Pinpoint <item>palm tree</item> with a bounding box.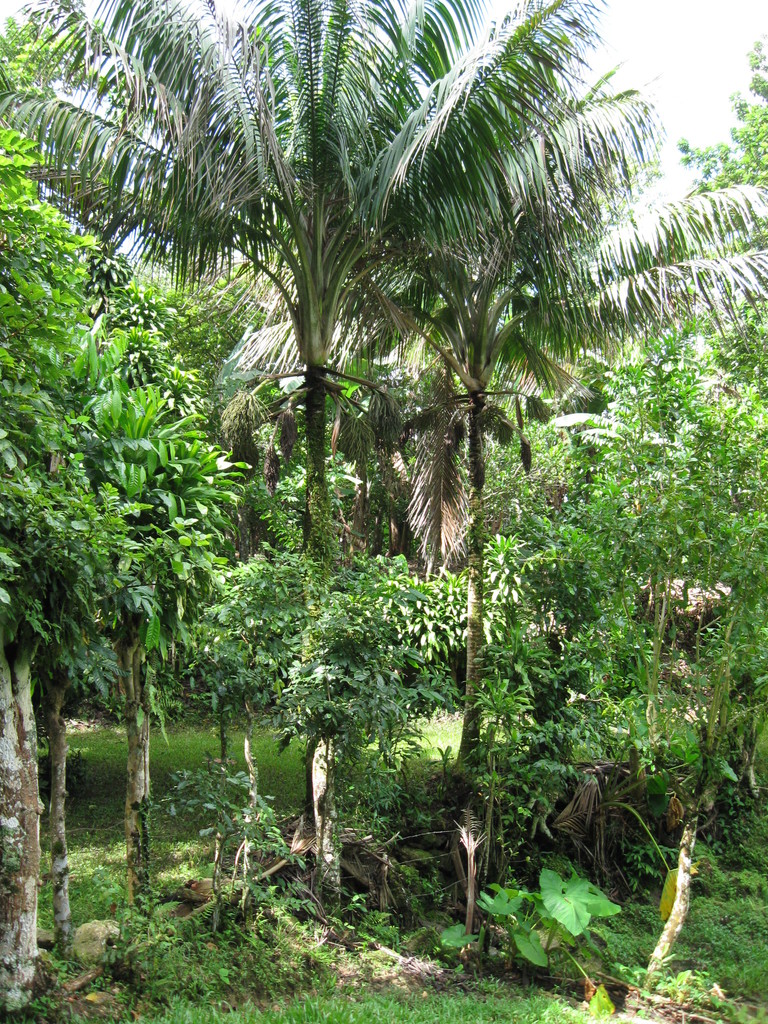
(253, 209, 380, 561).
